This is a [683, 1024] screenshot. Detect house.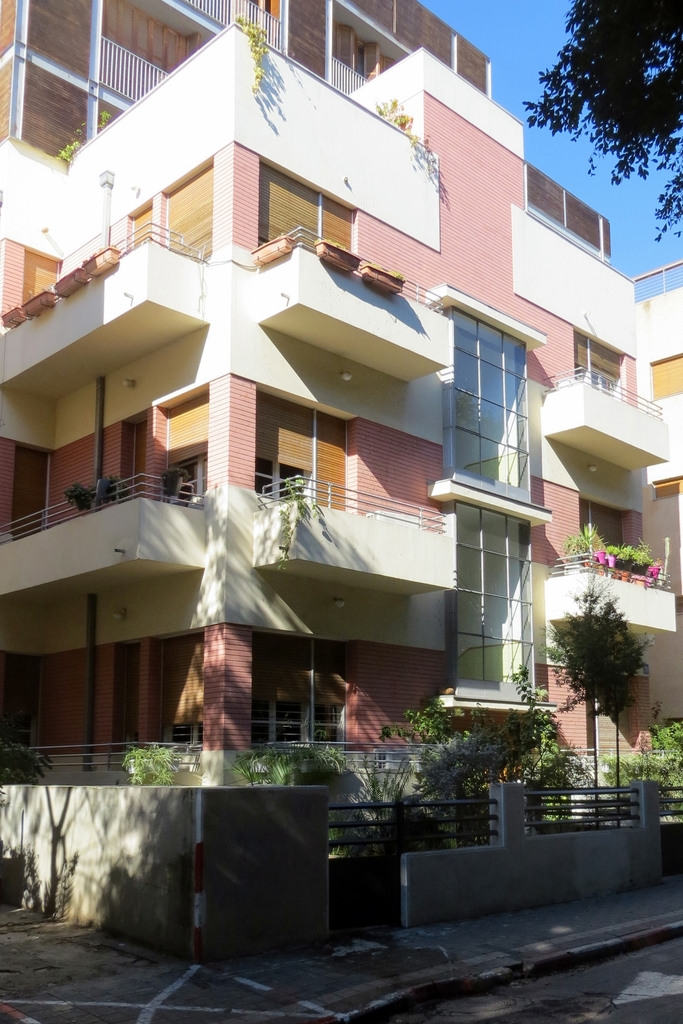
3 28 637 909.
